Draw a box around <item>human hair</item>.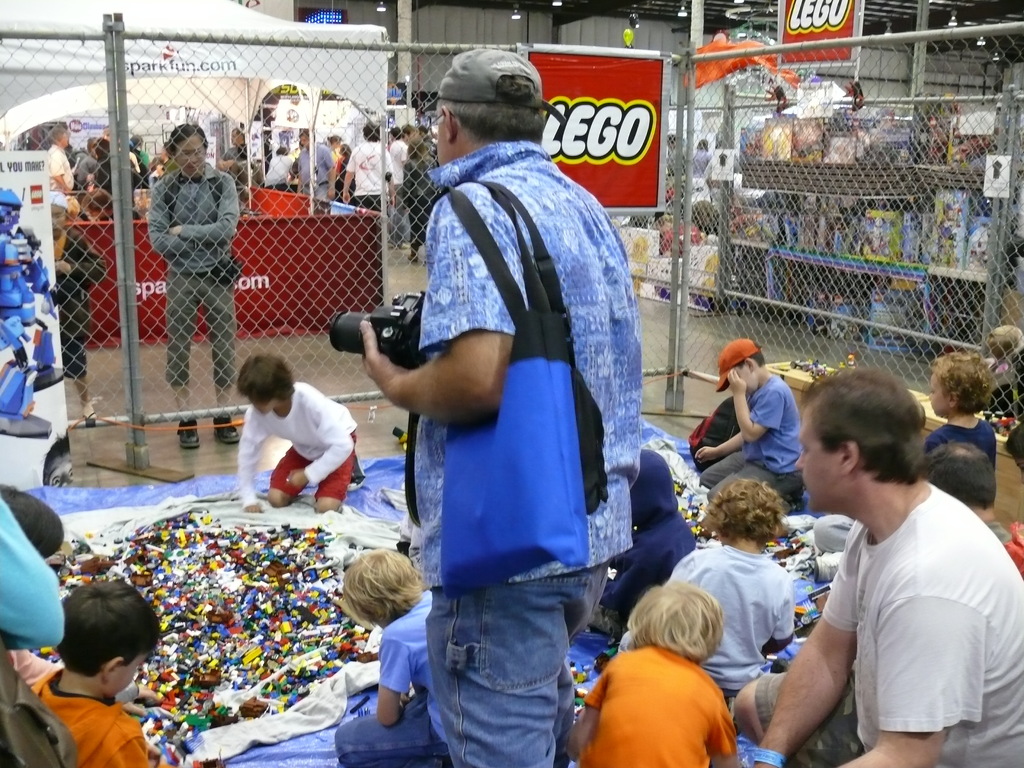
625:577:728:663.
